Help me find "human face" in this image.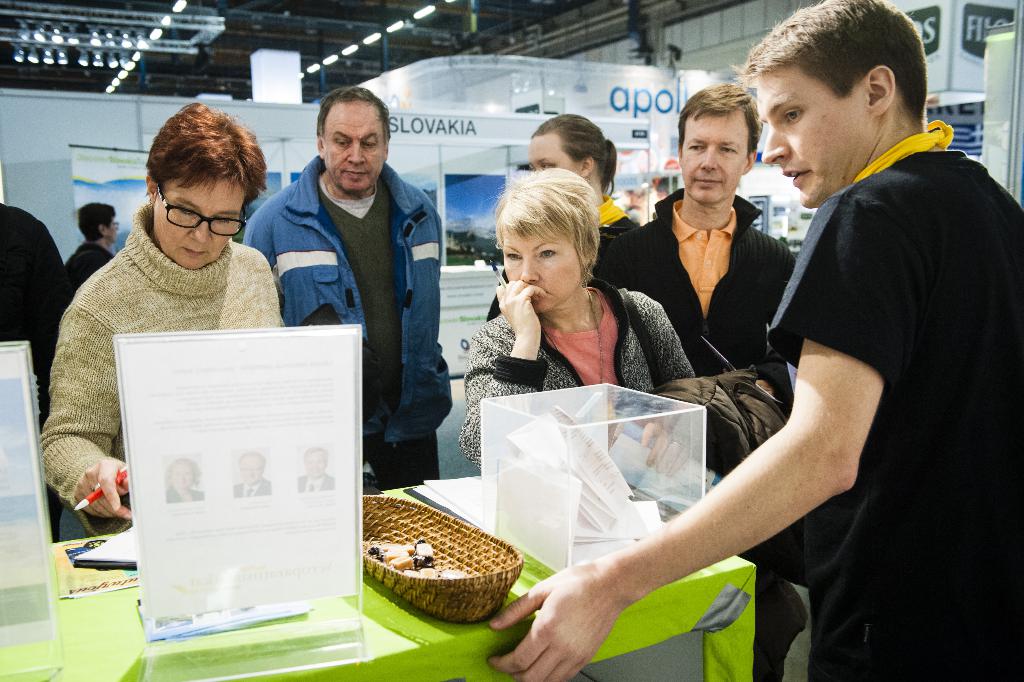
Found it: x1=755 y1=71 x2=866 y2=208.
